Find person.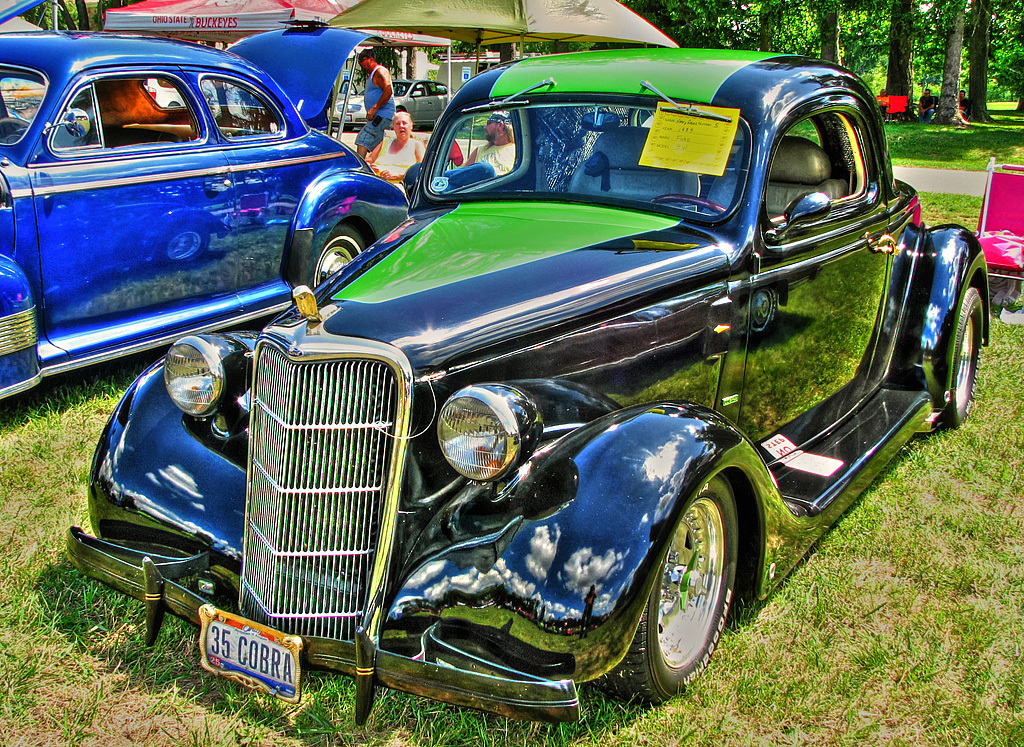
bbox=[351, 47, 394, 164].
